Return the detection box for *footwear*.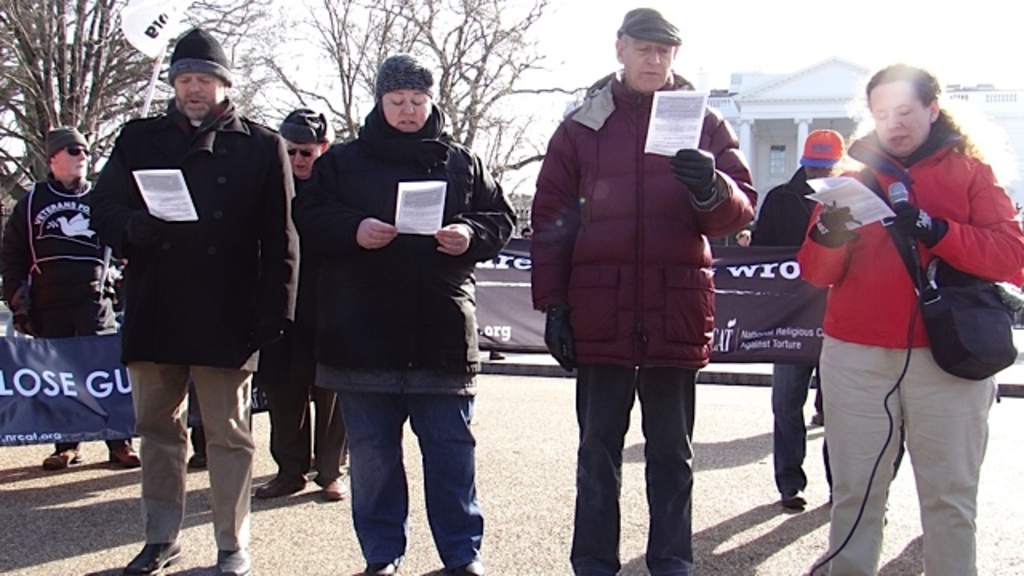
box=[302, 474, 339, 506].
